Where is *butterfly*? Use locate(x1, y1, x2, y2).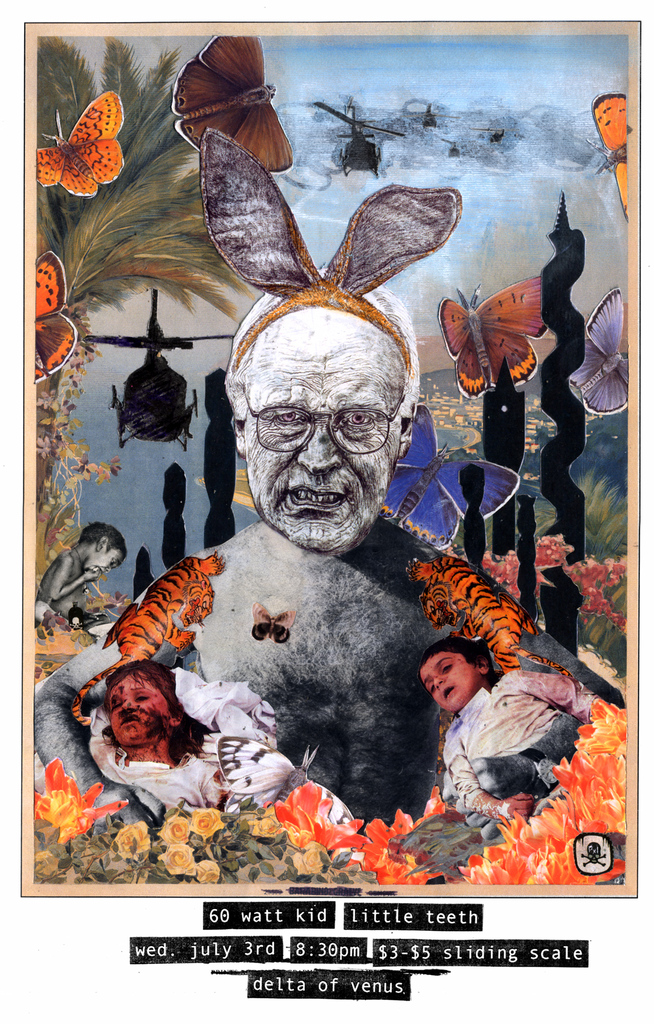
locate(169, 38, 300, 176).
